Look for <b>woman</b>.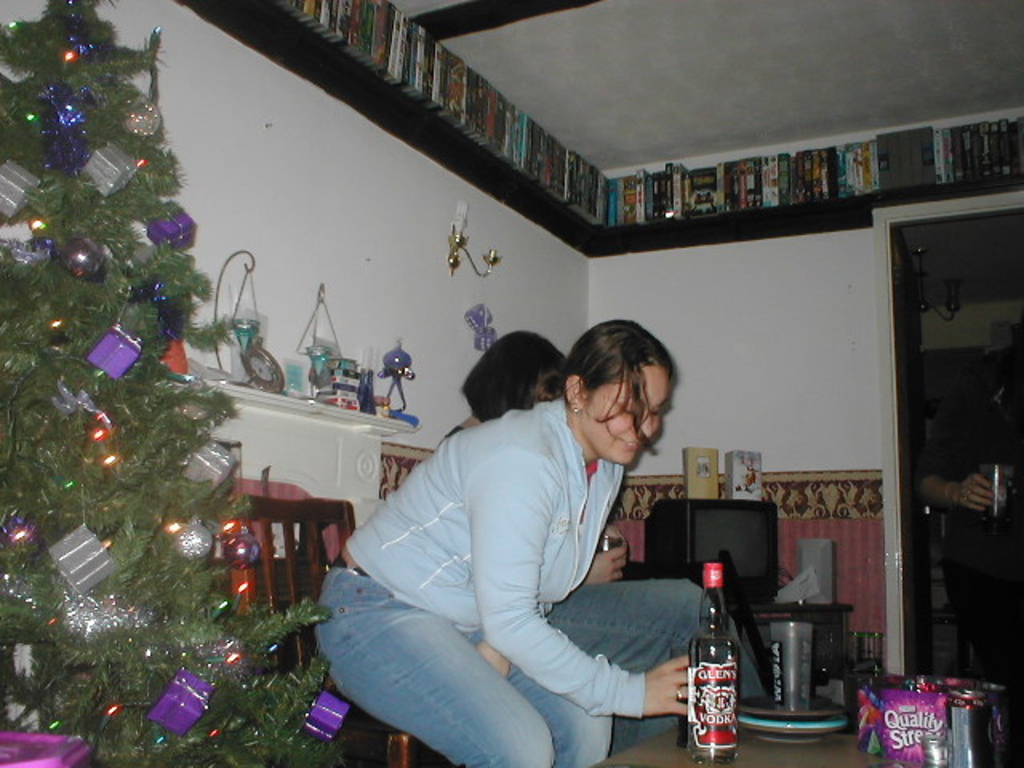
Found: 429 331 763 752.
